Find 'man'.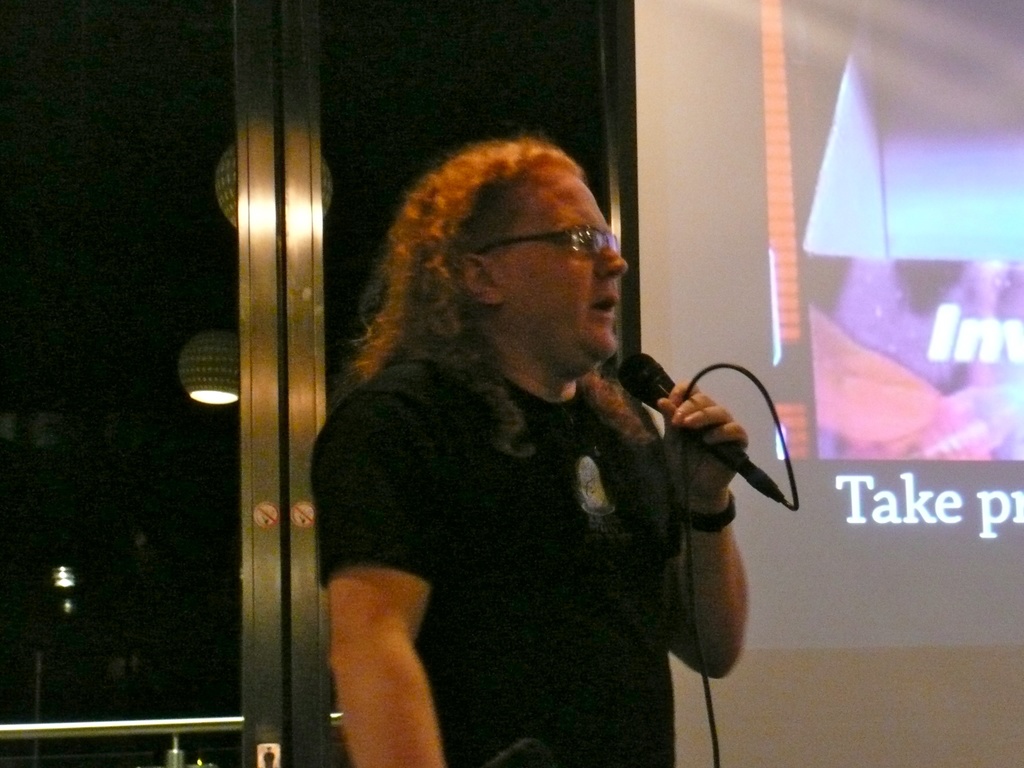
<region>279, 97, 784, 757</region>.
